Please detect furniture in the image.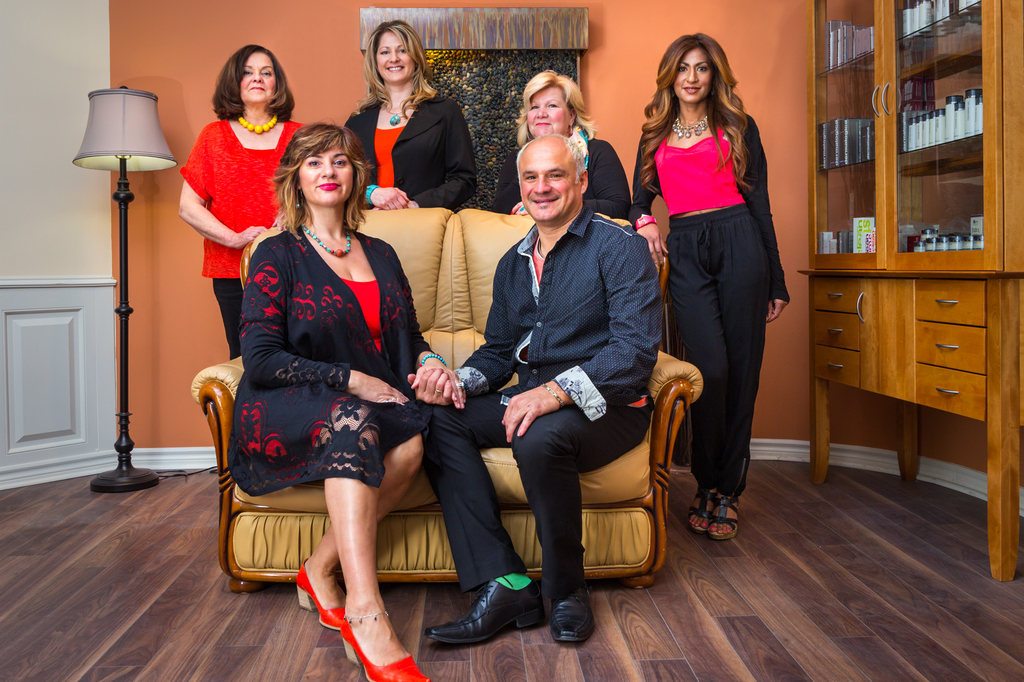
[796,0,1023,583].
